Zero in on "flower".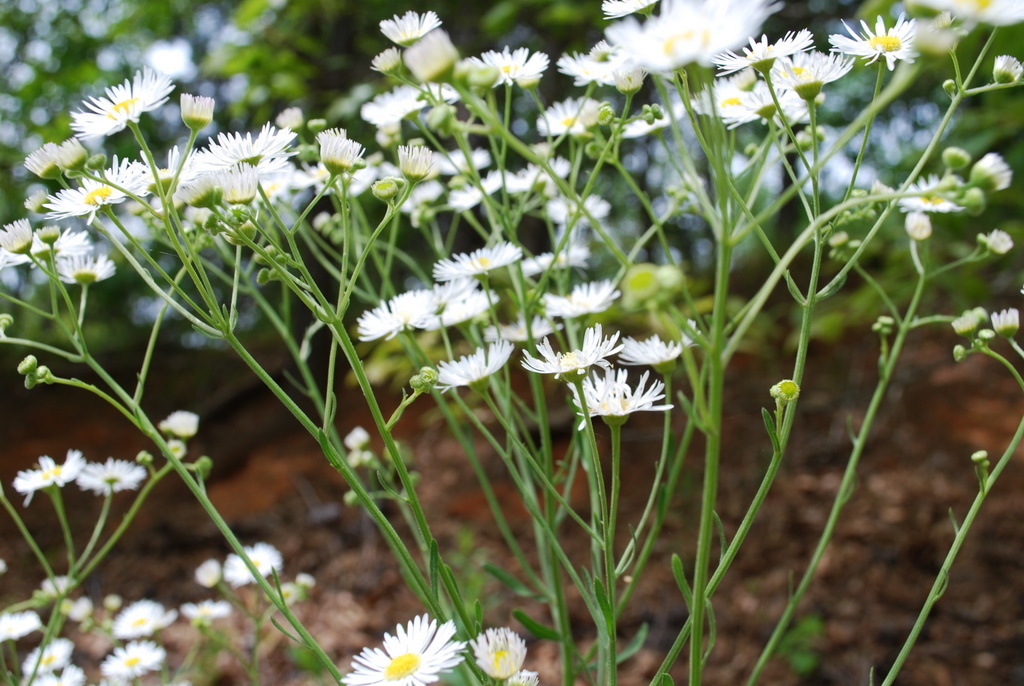
Zeroed in: detection(486, 307, 558, 345).
